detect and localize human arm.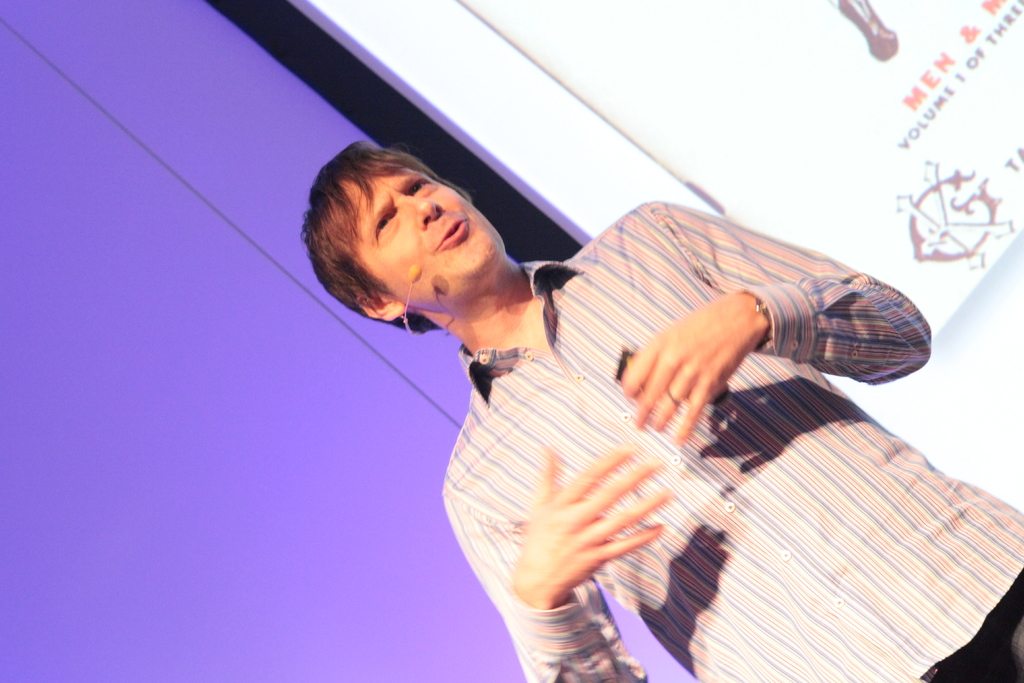
Localized at bbox=[611, 194, 941, 466].
